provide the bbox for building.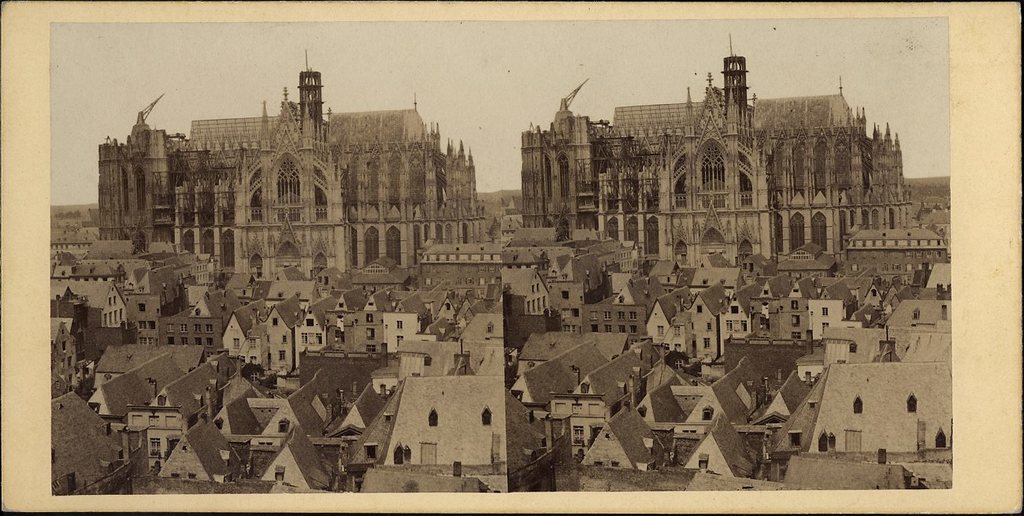
BBox(86, 355, 224, 415).
